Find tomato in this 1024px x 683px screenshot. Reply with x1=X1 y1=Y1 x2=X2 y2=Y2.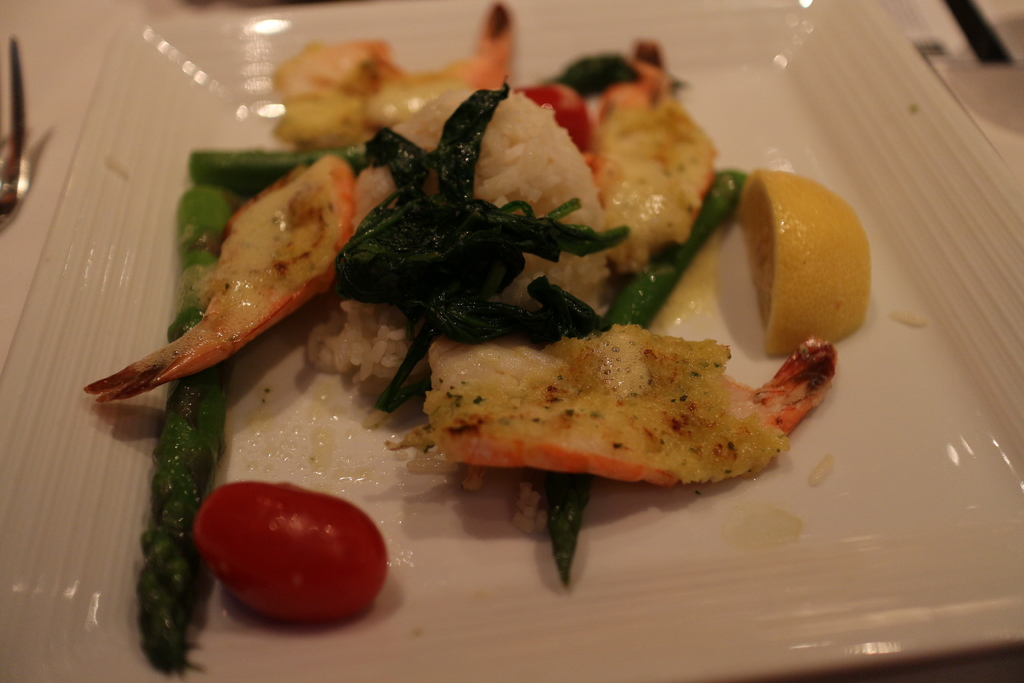
x1=188 y1=479 x2=405 y2=637.
